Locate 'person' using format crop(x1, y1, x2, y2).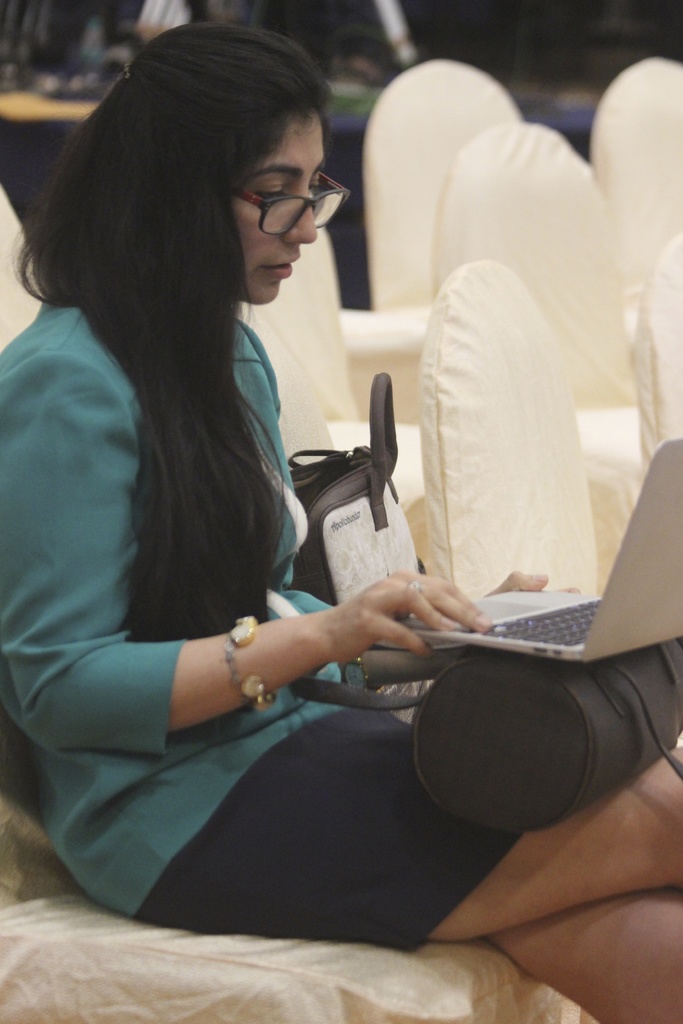
crop(0, 18, 682, 1023).
